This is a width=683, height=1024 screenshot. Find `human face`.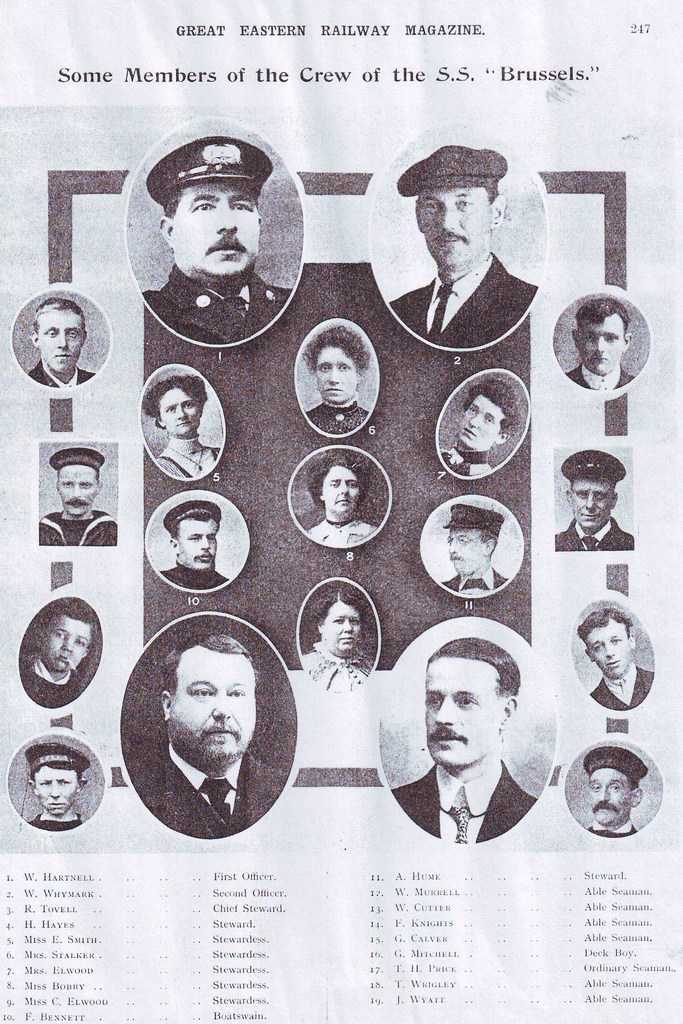
Bounding box: region(49, 616, 91, 672).
